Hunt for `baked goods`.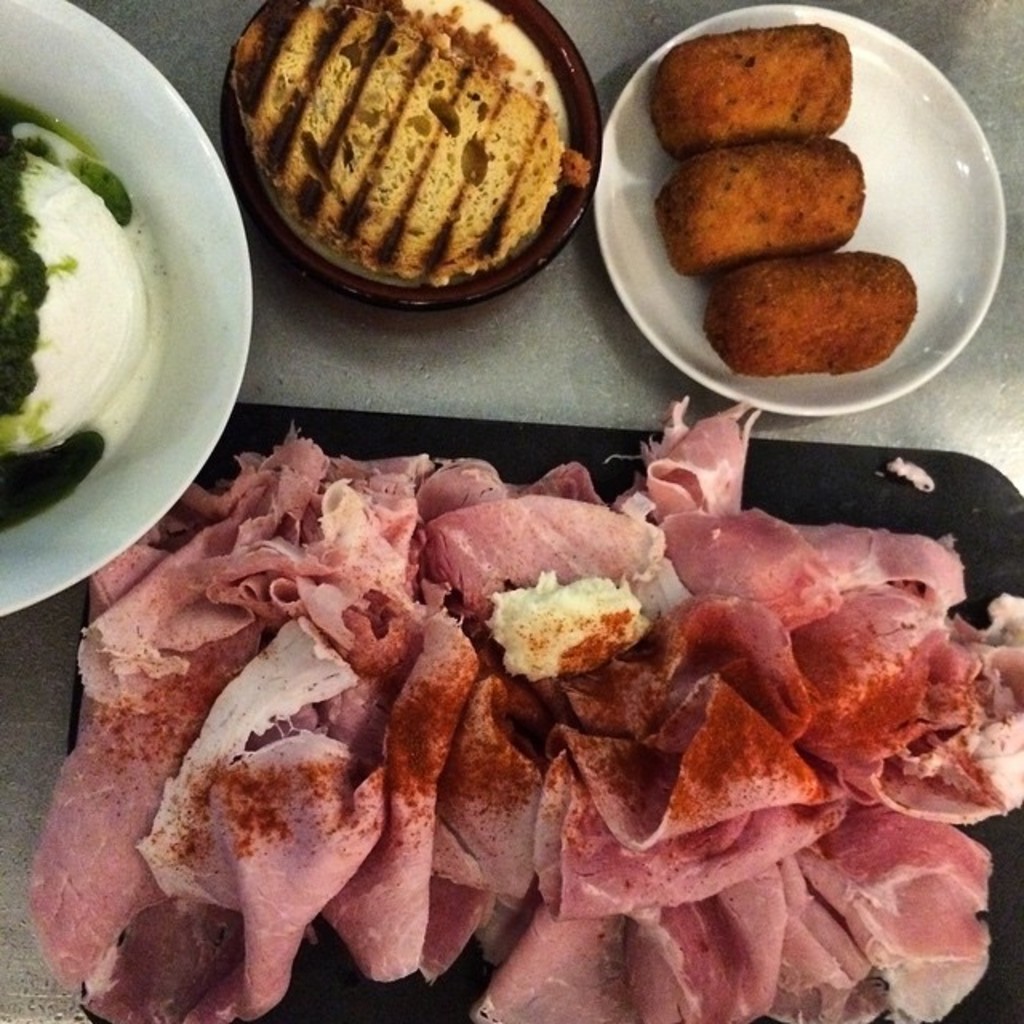
Hunted down at {"x1": 642, "y1": 21, "x2": 850, "y2": 160}.
